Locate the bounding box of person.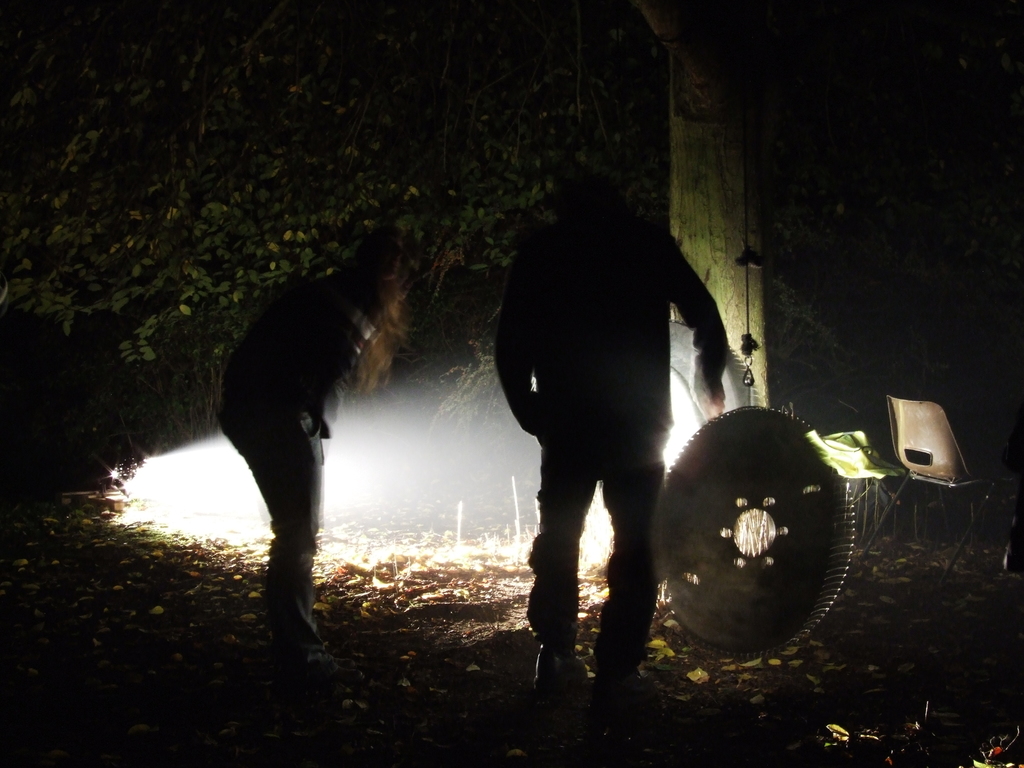
Bounding box: detection(502, 166, 728, 682).
